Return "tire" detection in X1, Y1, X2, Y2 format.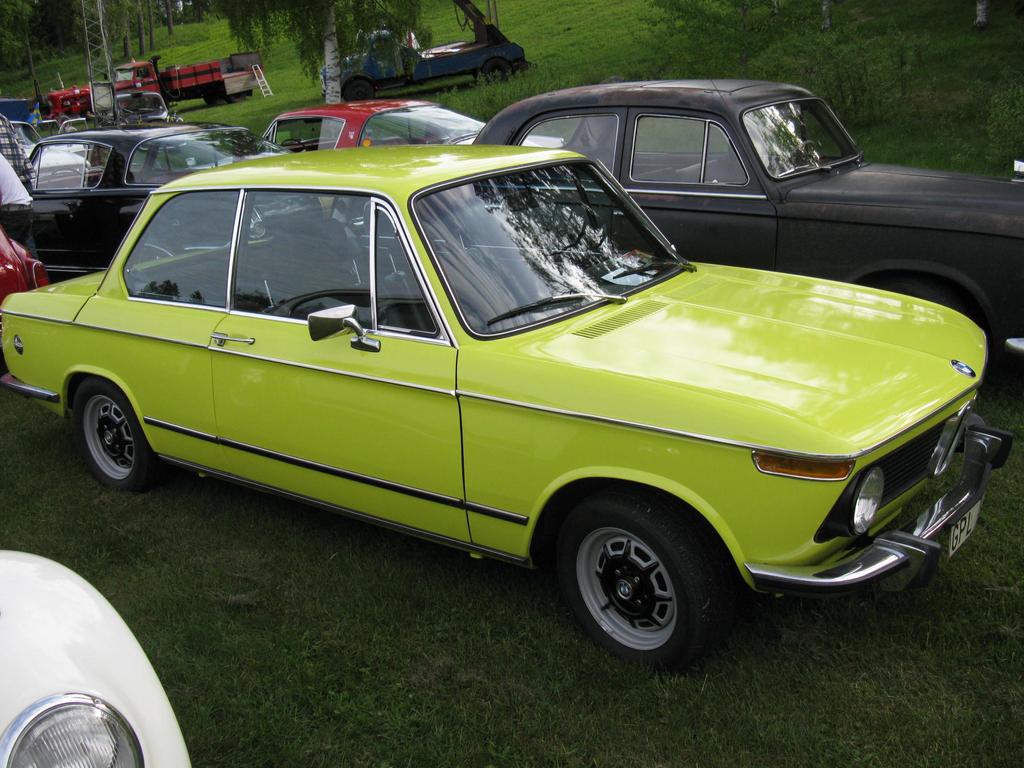
136, 239, 175, 264.
